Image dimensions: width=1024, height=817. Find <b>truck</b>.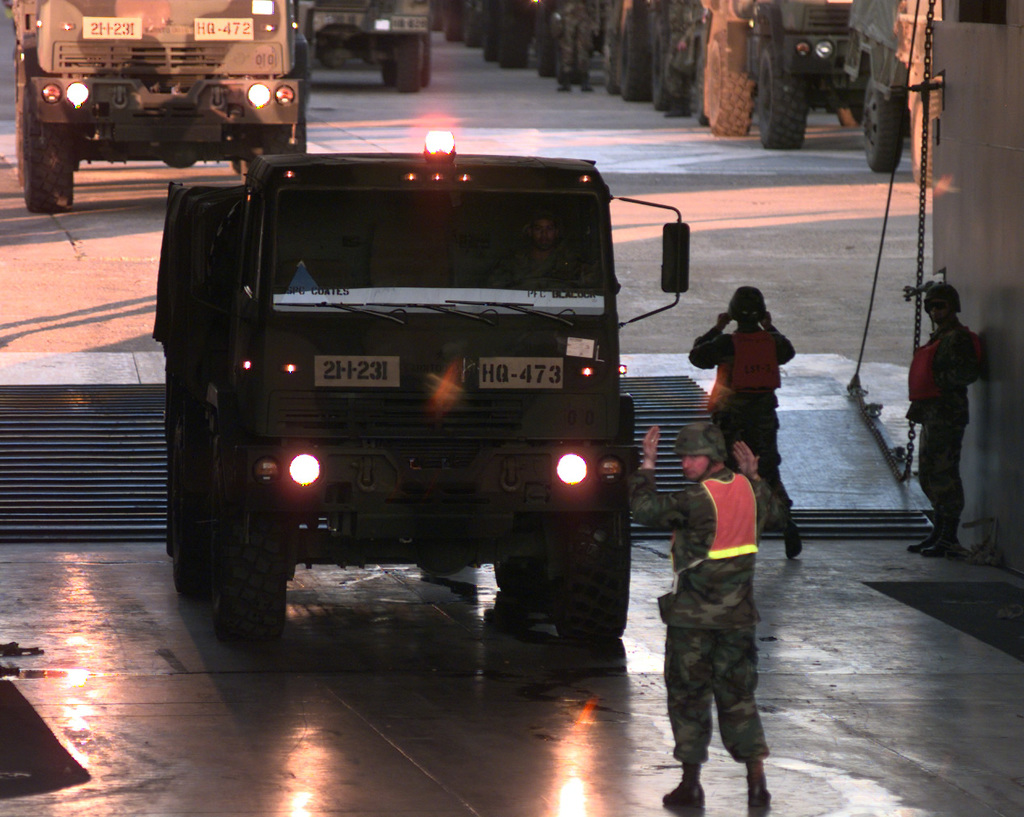
box(293, 0, 457, 106).
